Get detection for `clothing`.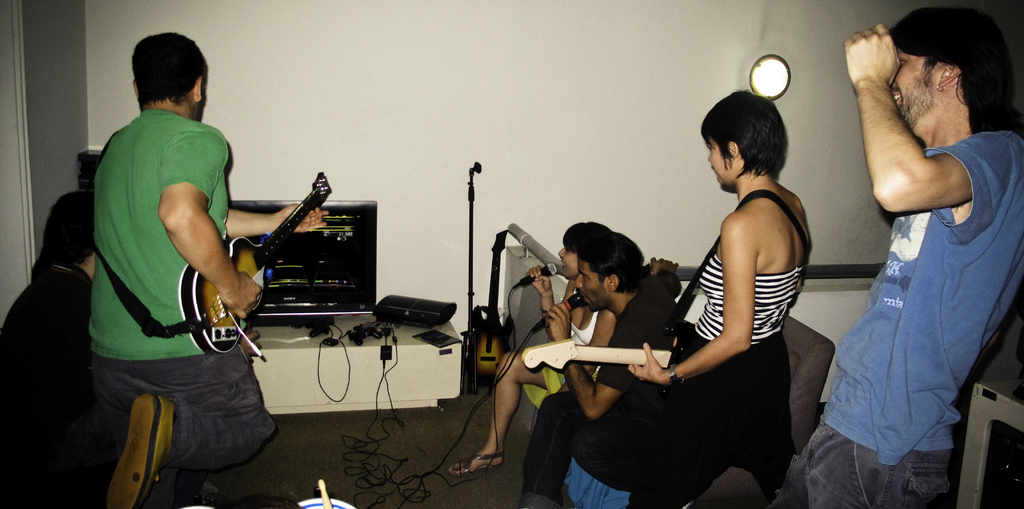
Detection: 77:104:291:508.
